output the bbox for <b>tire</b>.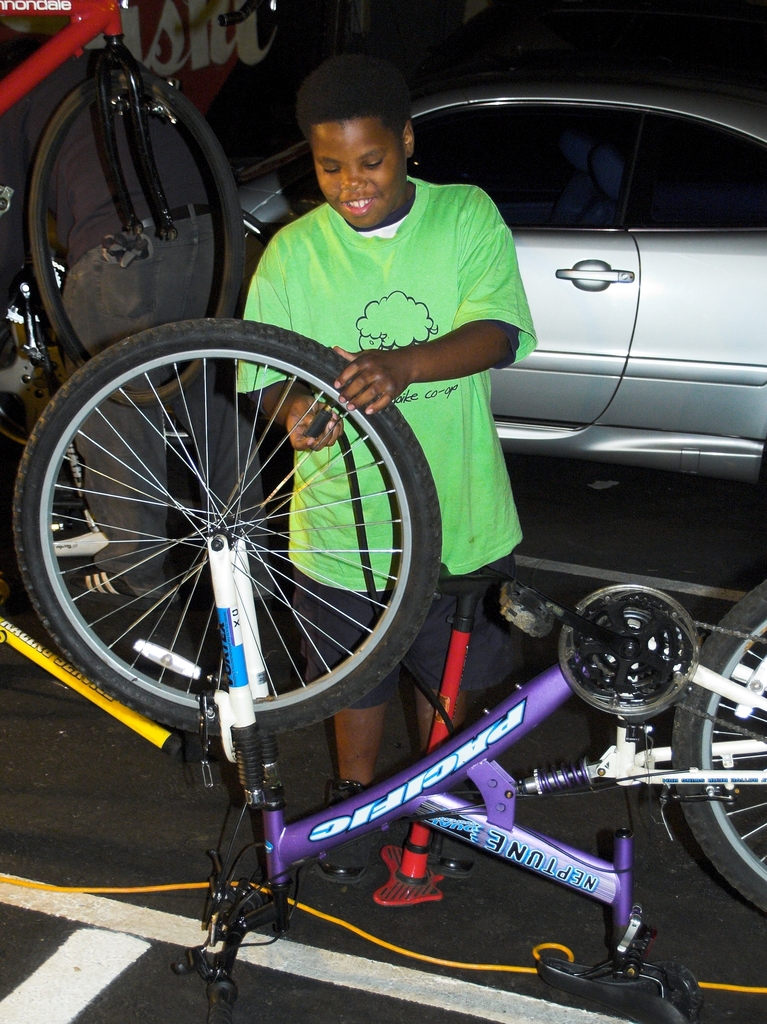
<region>29, 68, 230, 413</region>.
